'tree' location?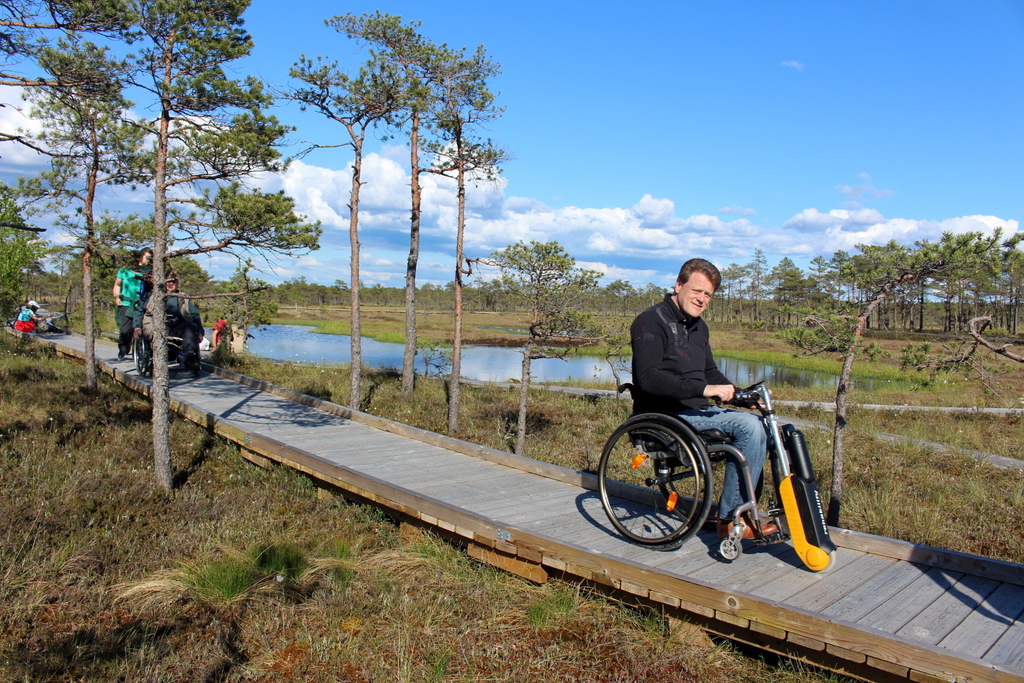
box=[259, 54, 426, 414]
